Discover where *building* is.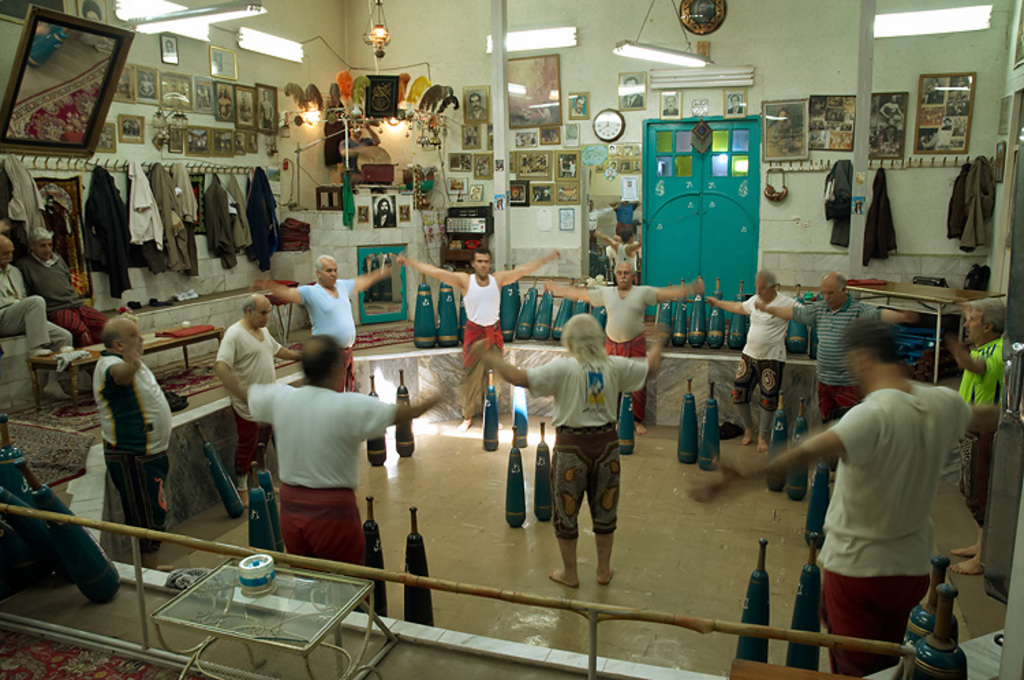
Discovered at l=0, t=0, r=1023, b=679.
